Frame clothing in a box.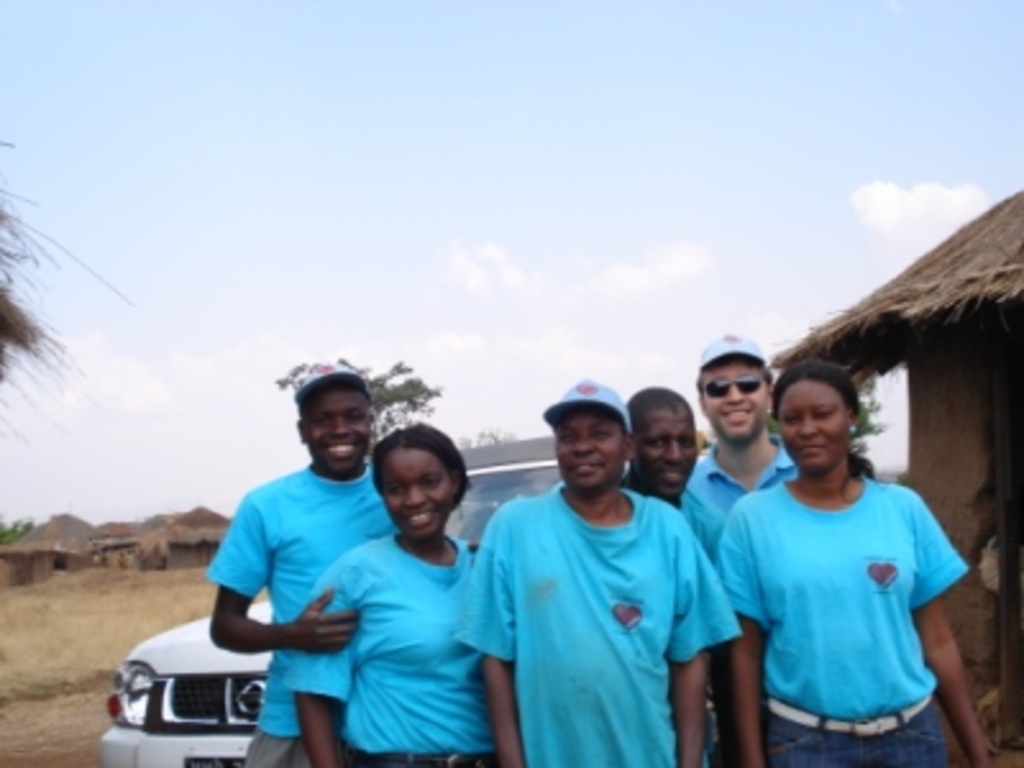
region(676, 438, 794, 765).
